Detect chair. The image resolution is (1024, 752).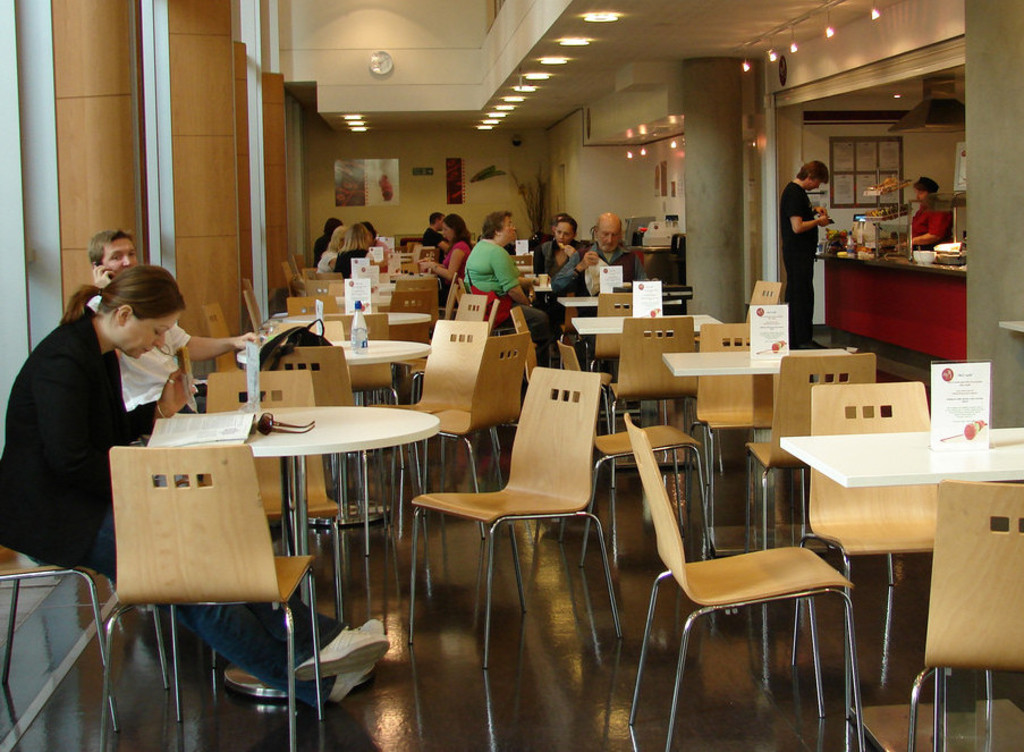
244:285:264:346.
